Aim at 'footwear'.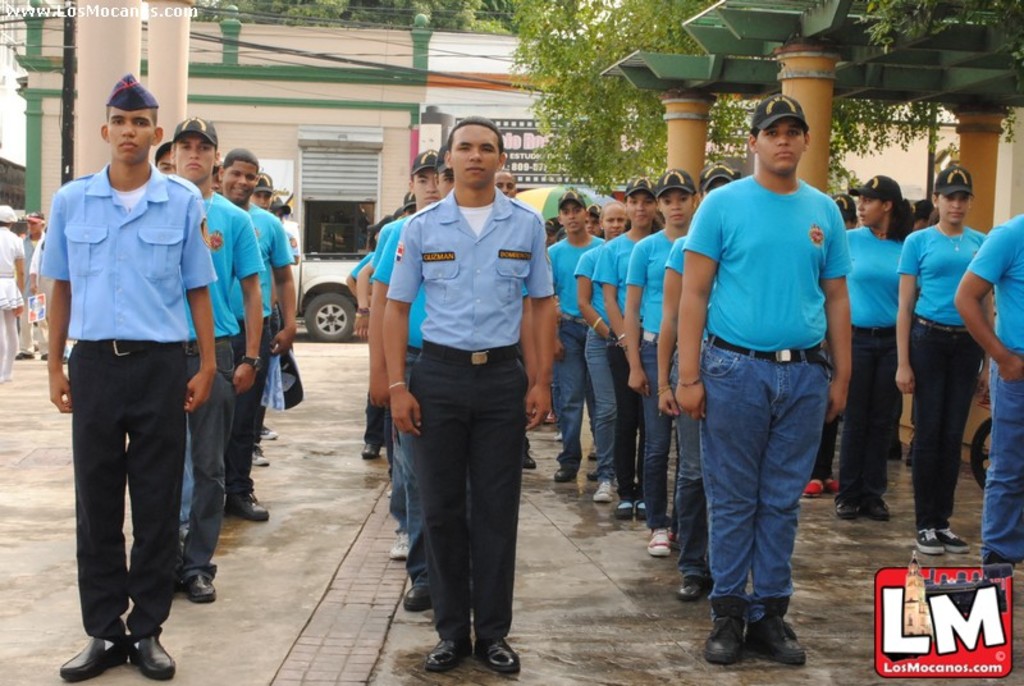
Aimed at [404,578,440,612].
